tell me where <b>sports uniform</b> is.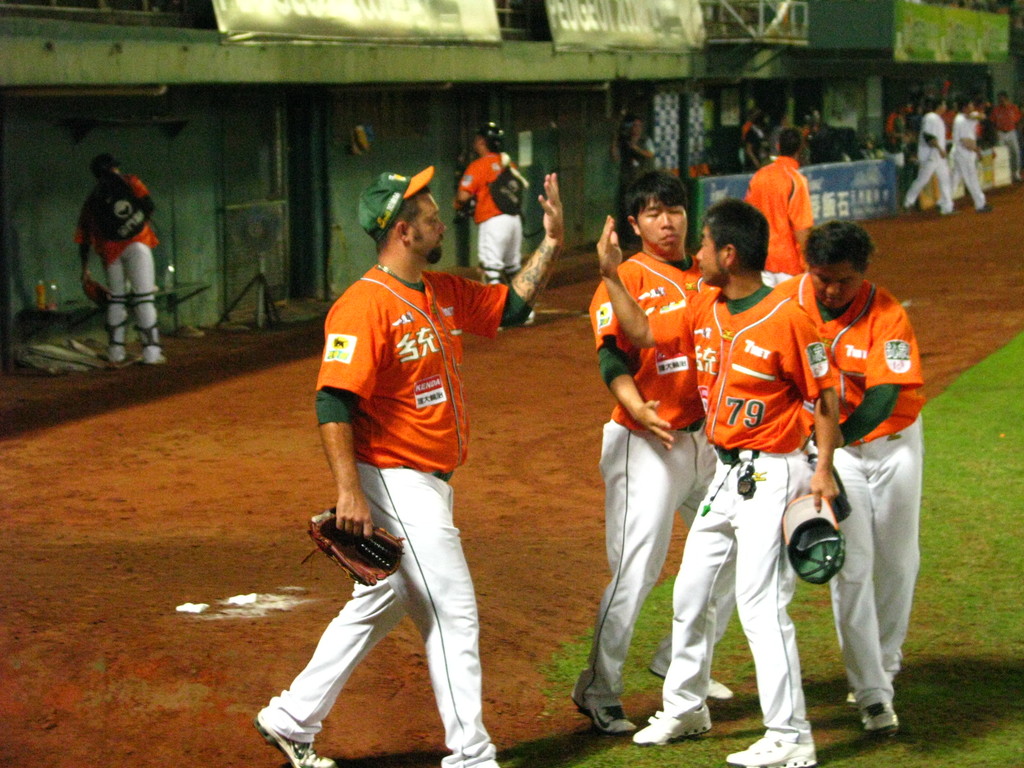
<b>sports uniform</b> is at {"x1": 448, "y1": 123, "x2": 527, "y2": 325}.
